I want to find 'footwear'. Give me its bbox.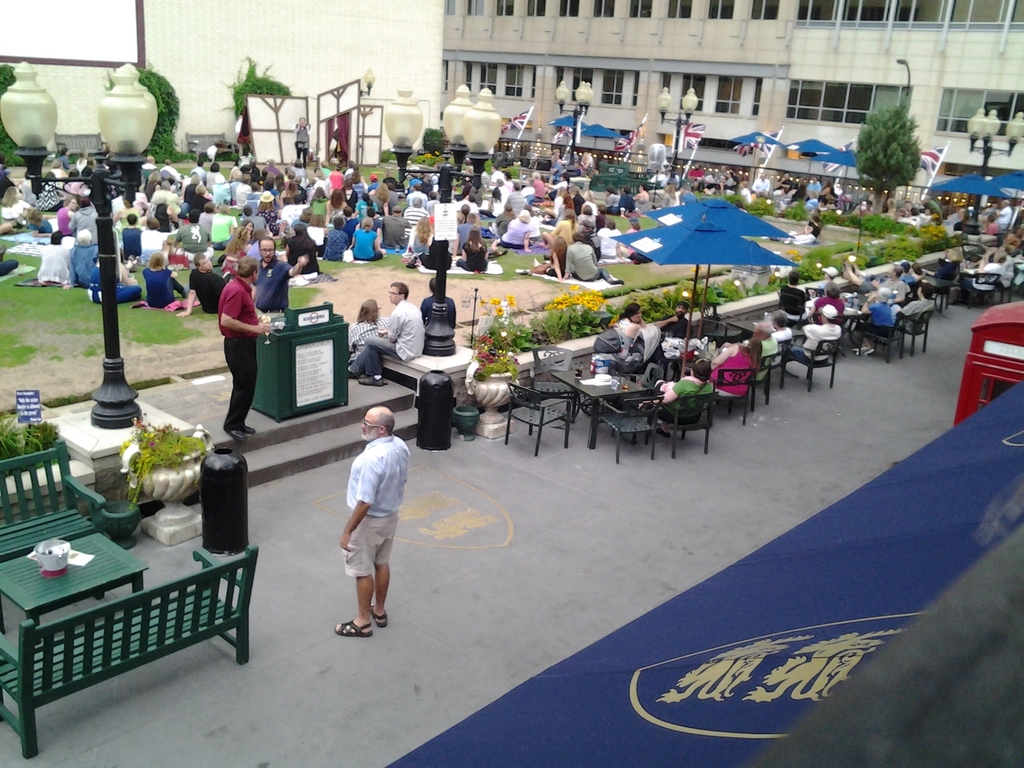
[362, 375, 383, 384].
